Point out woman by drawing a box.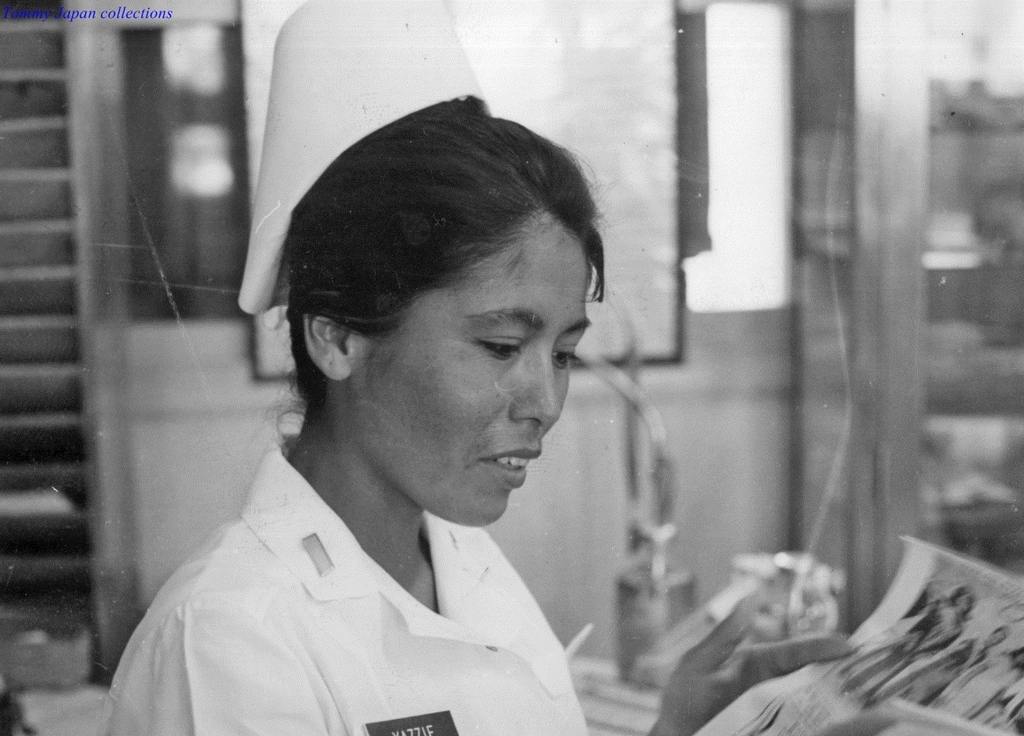
[left=110, top=0, right=874, bottom=735].
